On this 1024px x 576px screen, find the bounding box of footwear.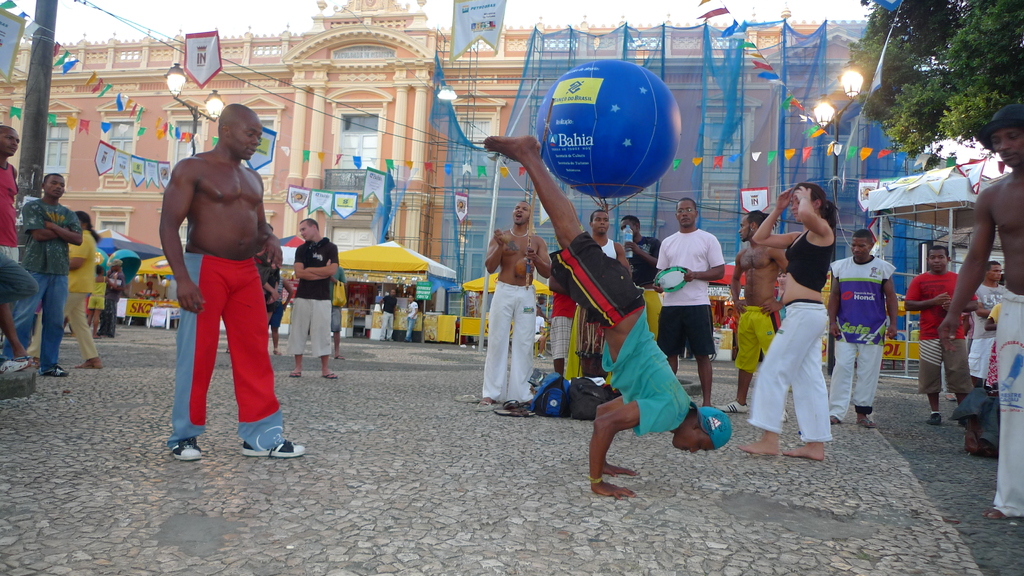
Bounding box: BBox(784, 410, 788, 422).
